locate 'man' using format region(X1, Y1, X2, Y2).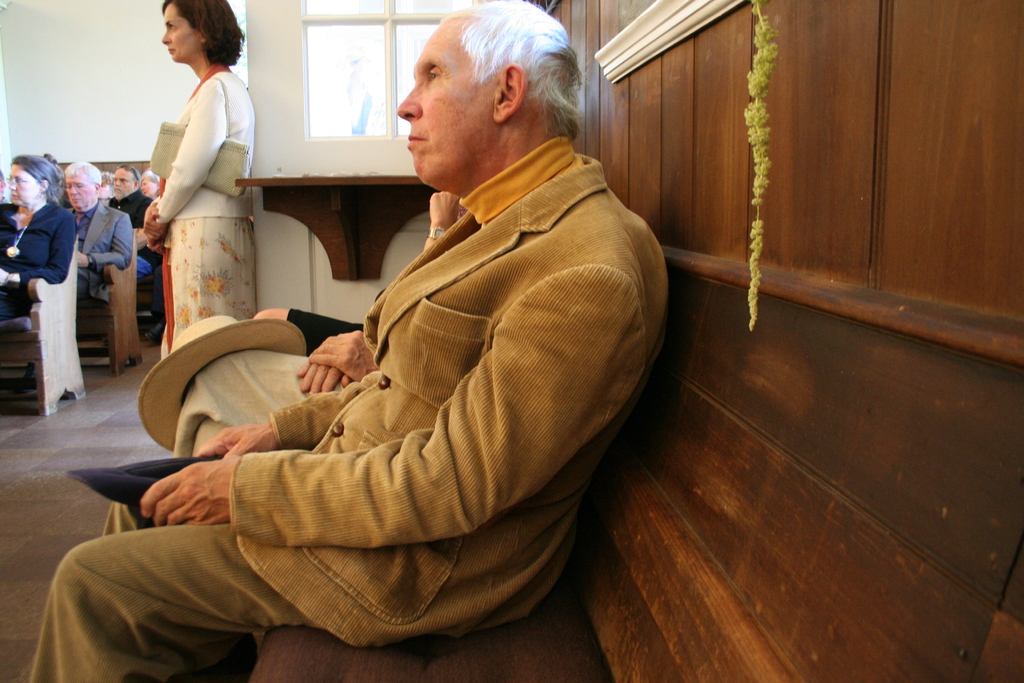
region(17, 0, 666, 682).
